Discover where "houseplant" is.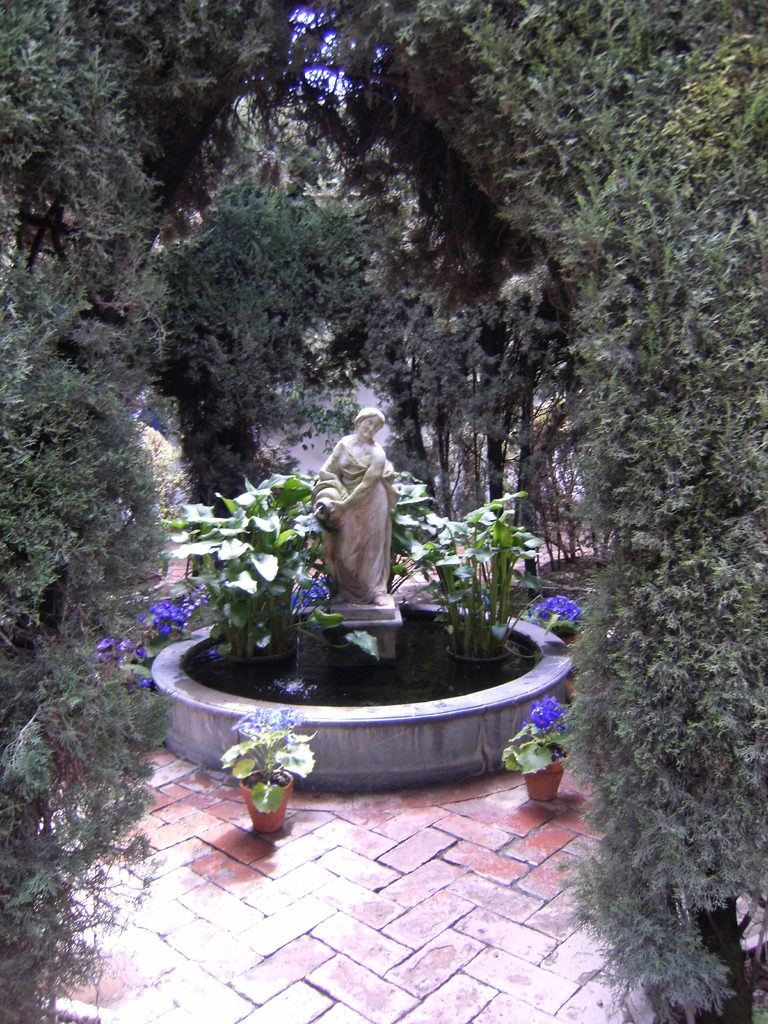
Discovered at <box>213,704,317,827</box>.
